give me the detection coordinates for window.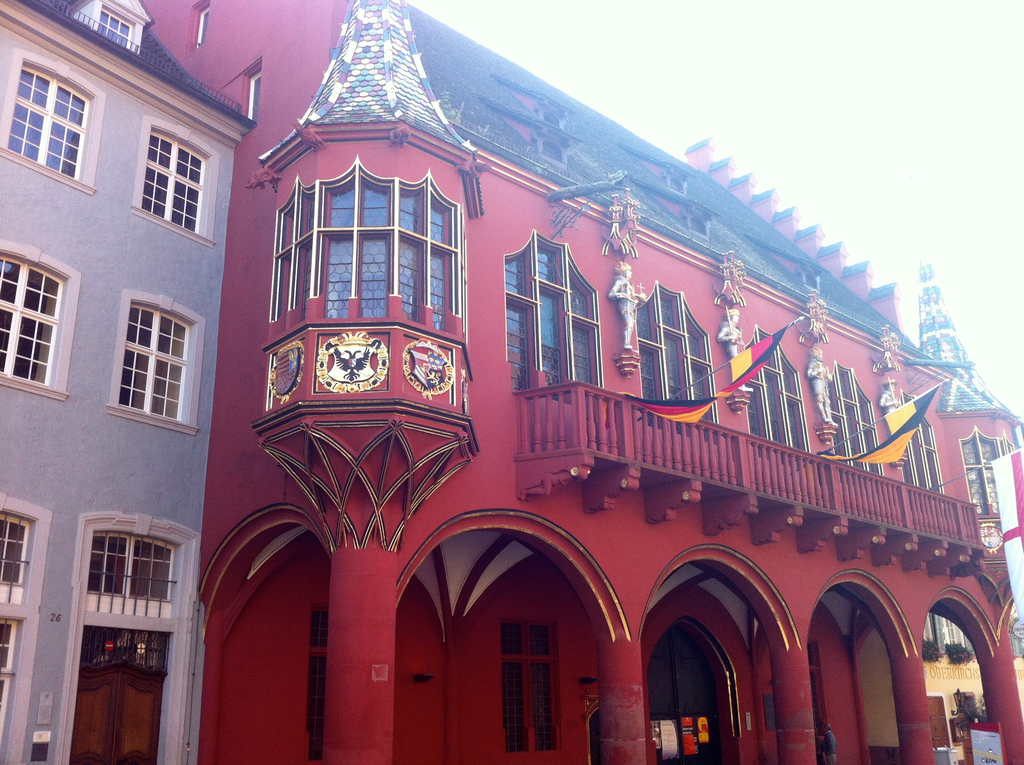
box=[906, 423, 940, 486].
